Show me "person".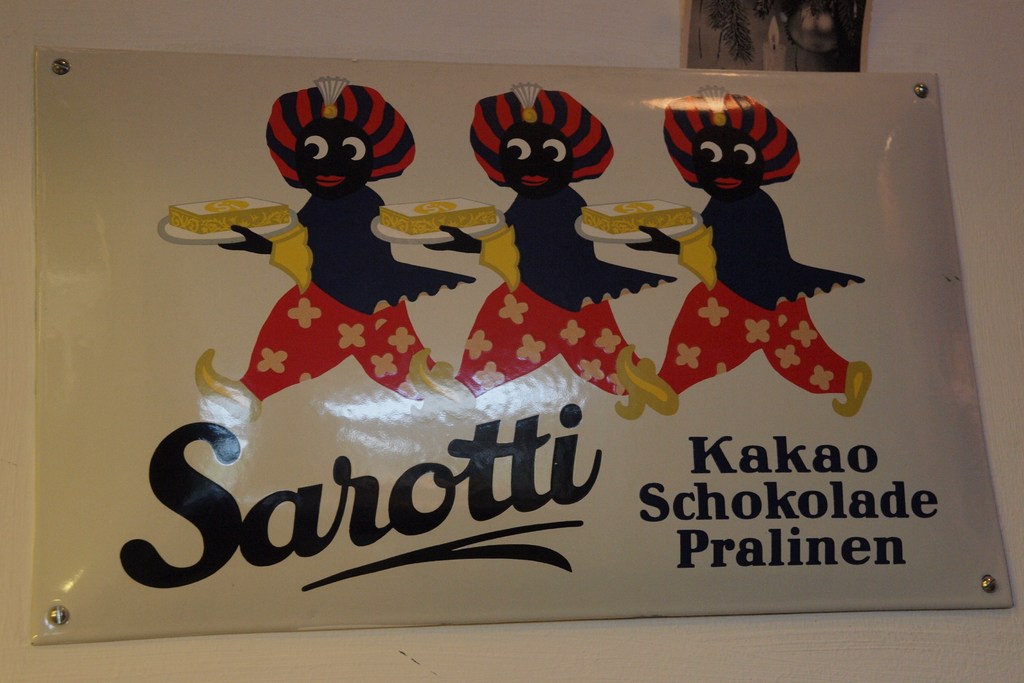
"person" is here: (196,77,460,428).
